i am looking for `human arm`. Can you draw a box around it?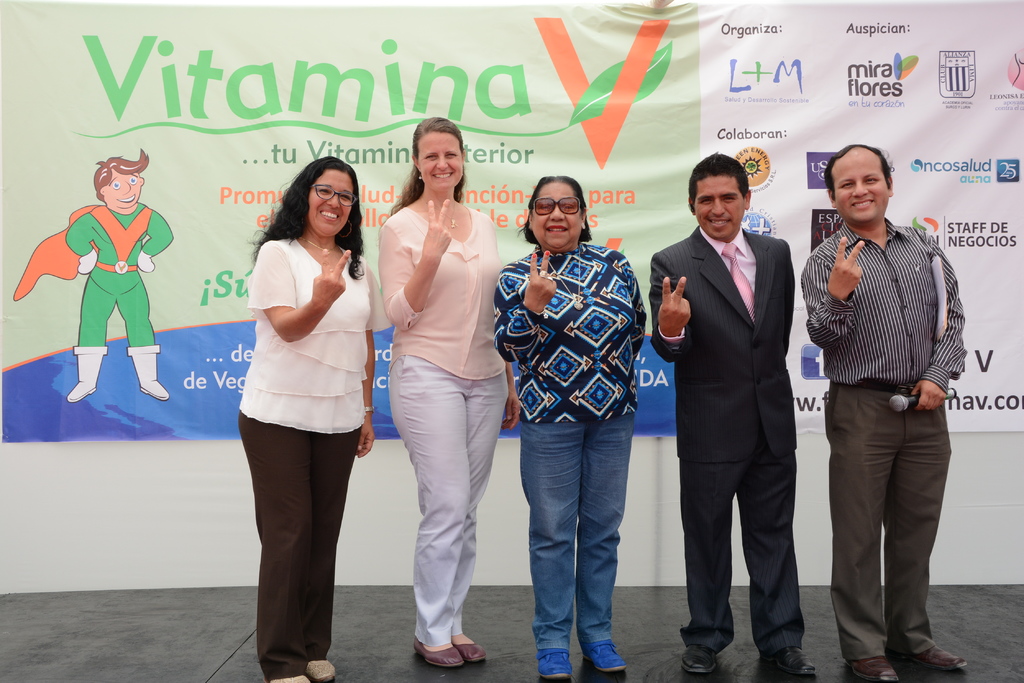
Sure, the bounding box is <bbox>777, 246, 802, 382</bbox>.
